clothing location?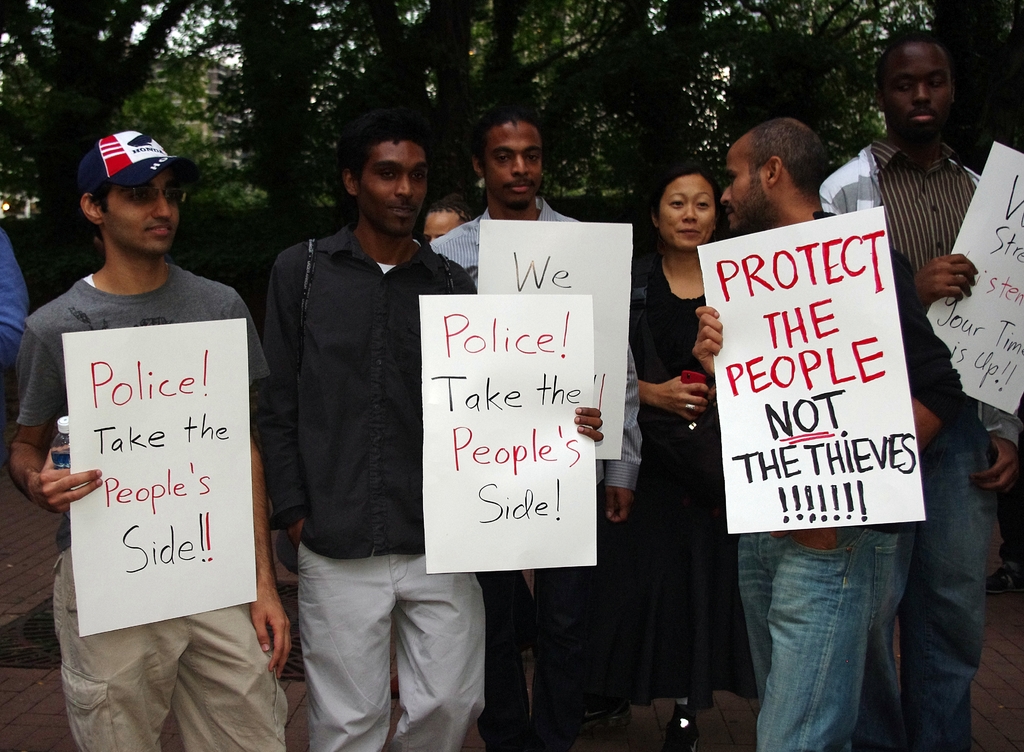
l=740, t=527, r=918, b=751
